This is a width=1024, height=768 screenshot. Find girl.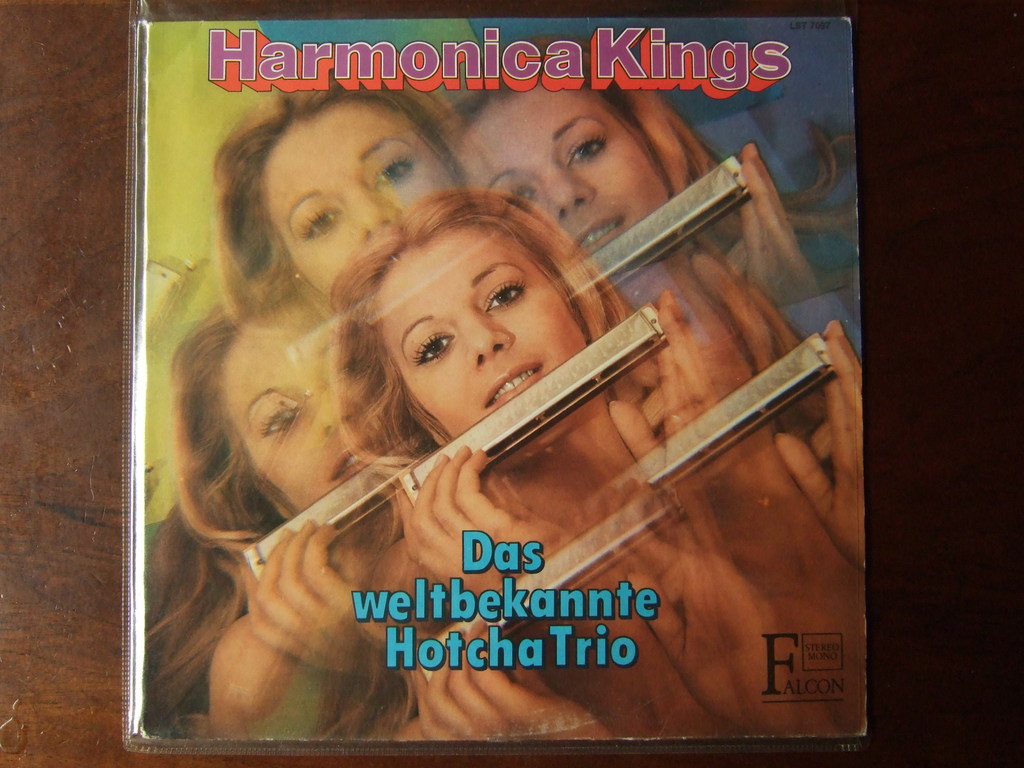
Bounding box: select_region(437, 13, 822, 326).
